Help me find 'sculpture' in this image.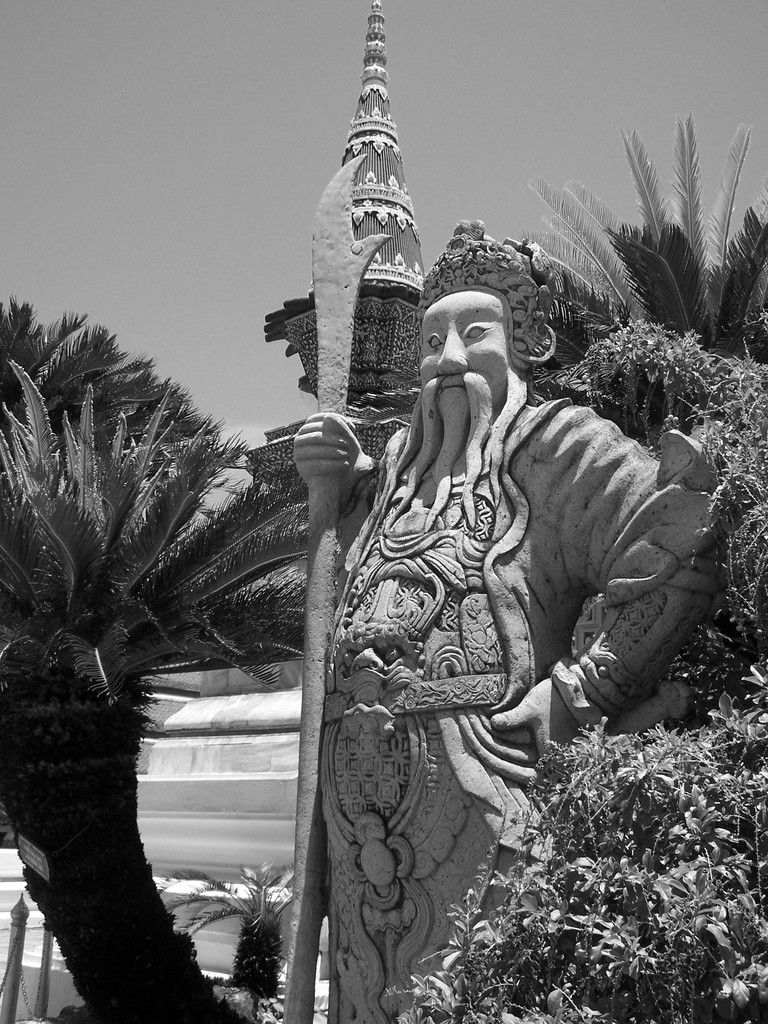
Found it: 285 154 732 1023.
